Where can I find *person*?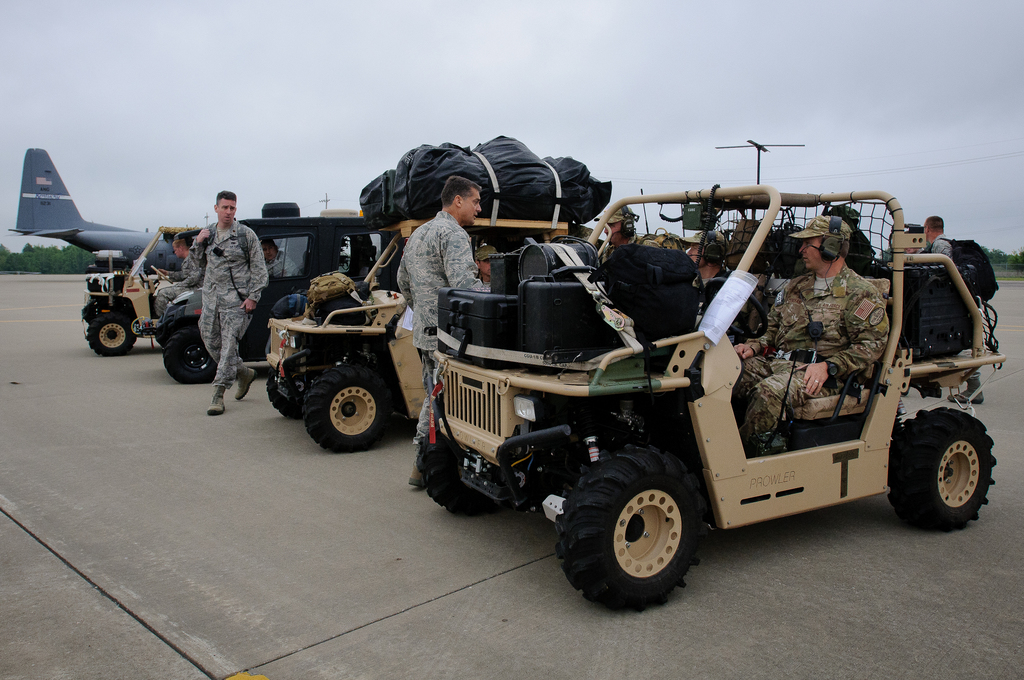
You can find it at (left=396, top=174, right=491, bottom=488).
